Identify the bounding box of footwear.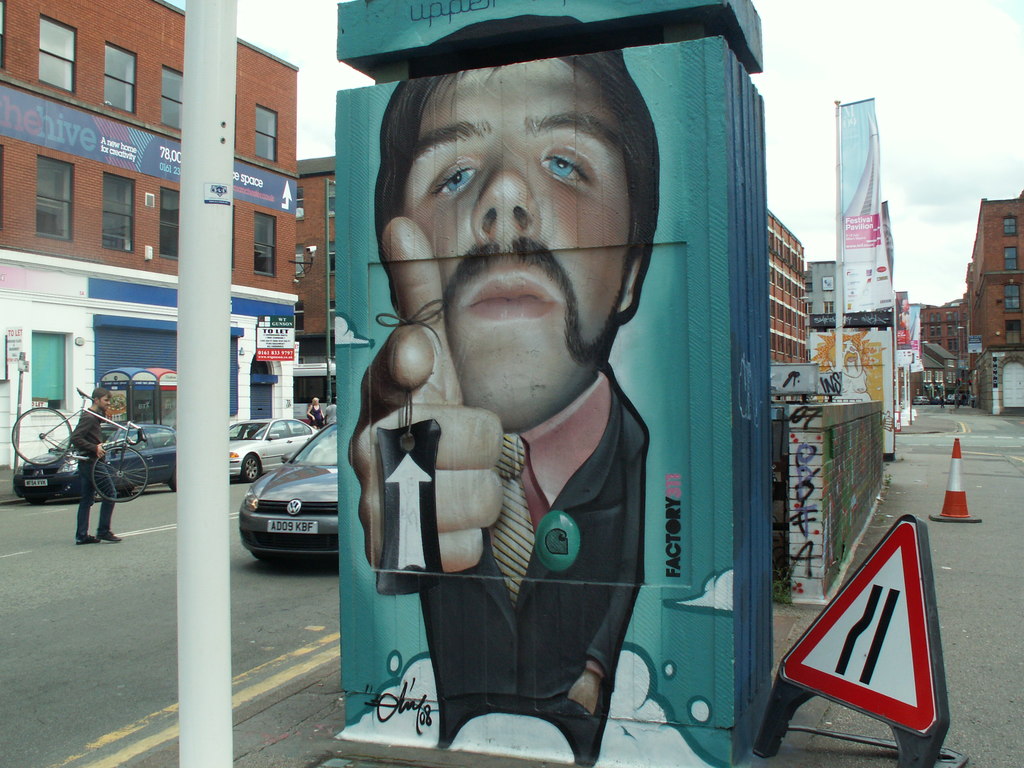
l=96, t=527, r=123, b=542.
